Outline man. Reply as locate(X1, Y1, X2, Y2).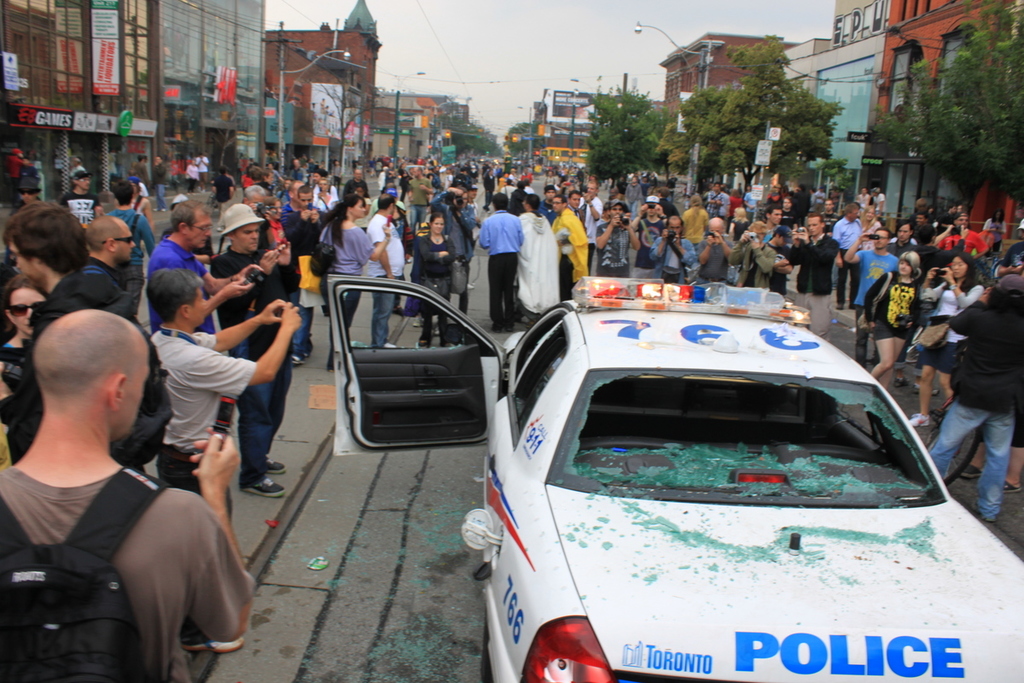
locate(1, 200, 181, 476).
